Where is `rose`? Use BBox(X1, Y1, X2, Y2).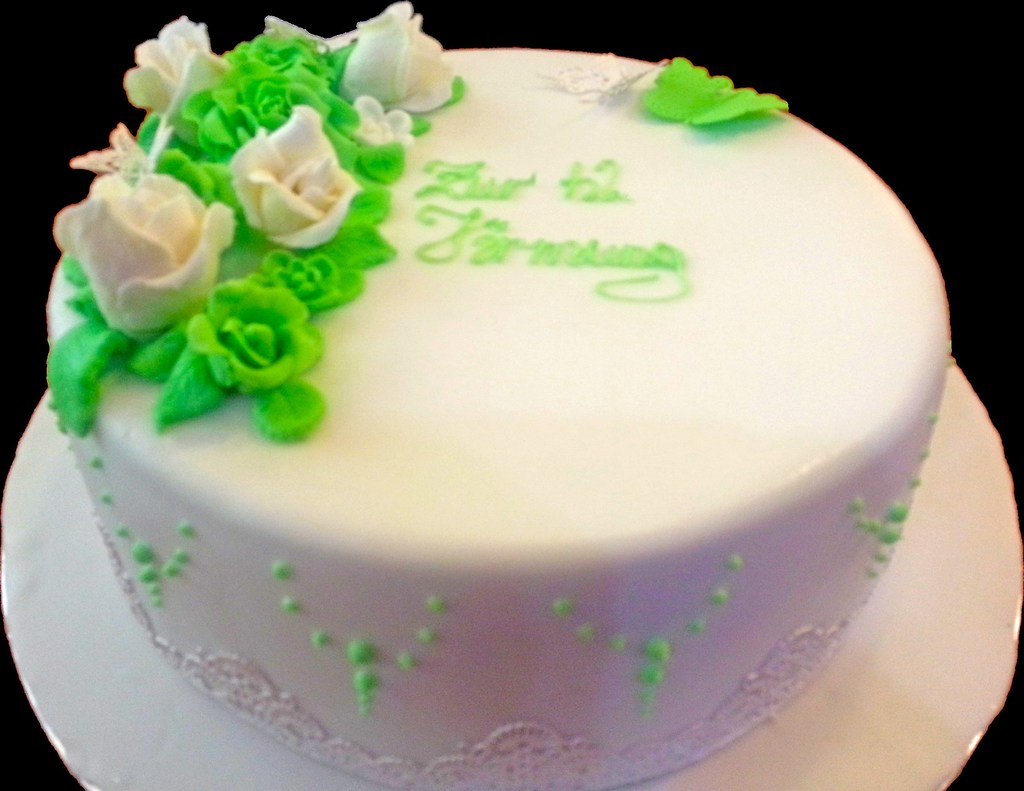
BBox(117, 13, 231, 123).
